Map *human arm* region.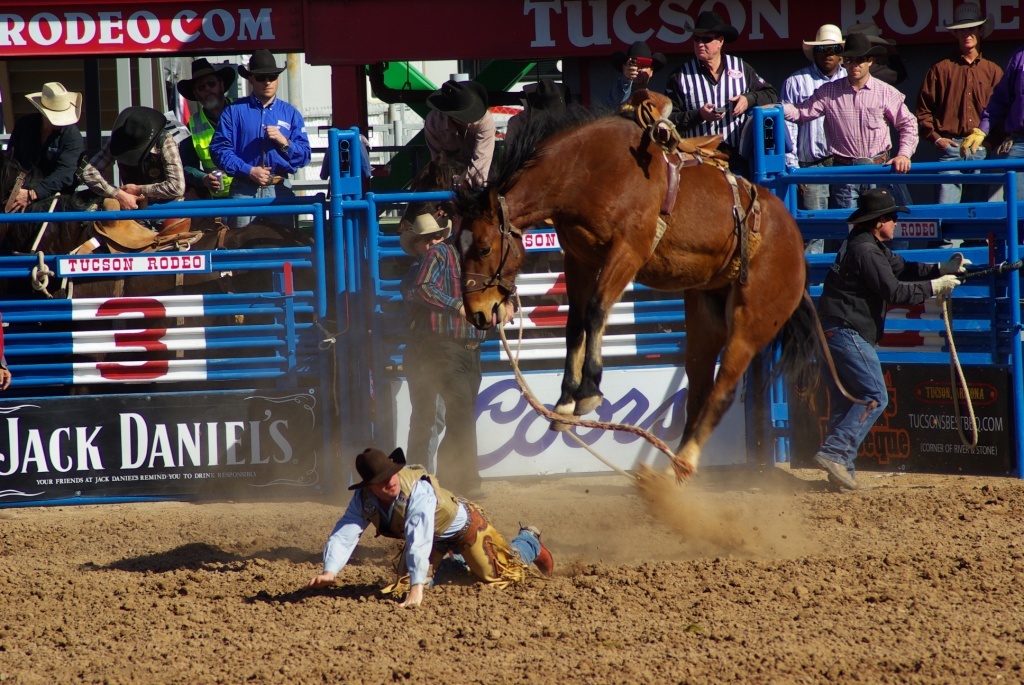
Mapped to 24/124/70/196.
